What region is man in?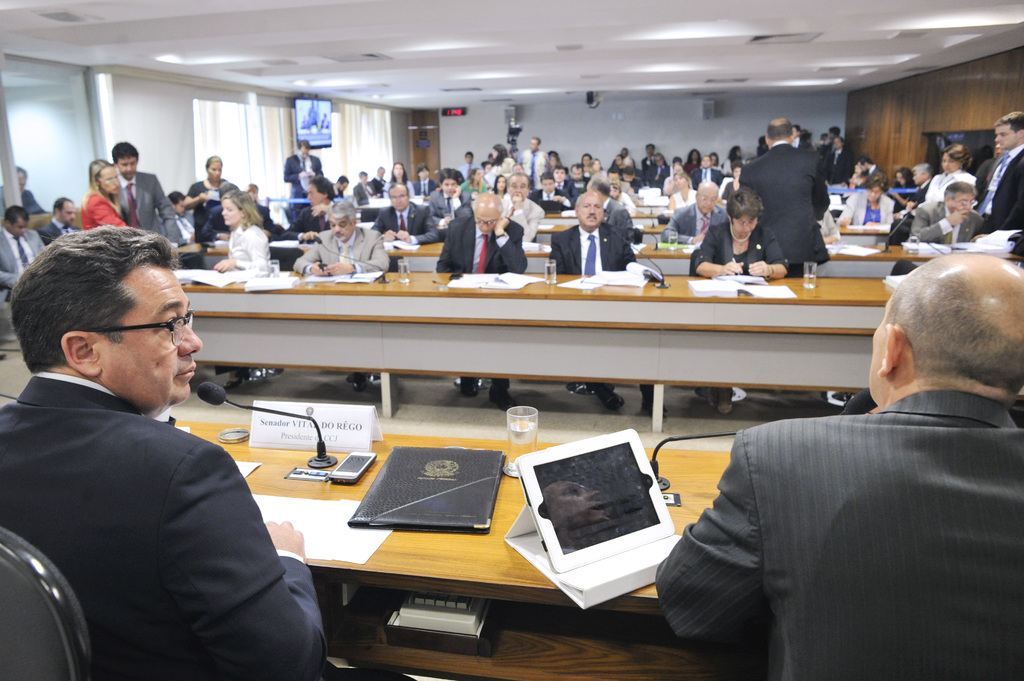
left=35, top=196, right=83, bottom=250.
